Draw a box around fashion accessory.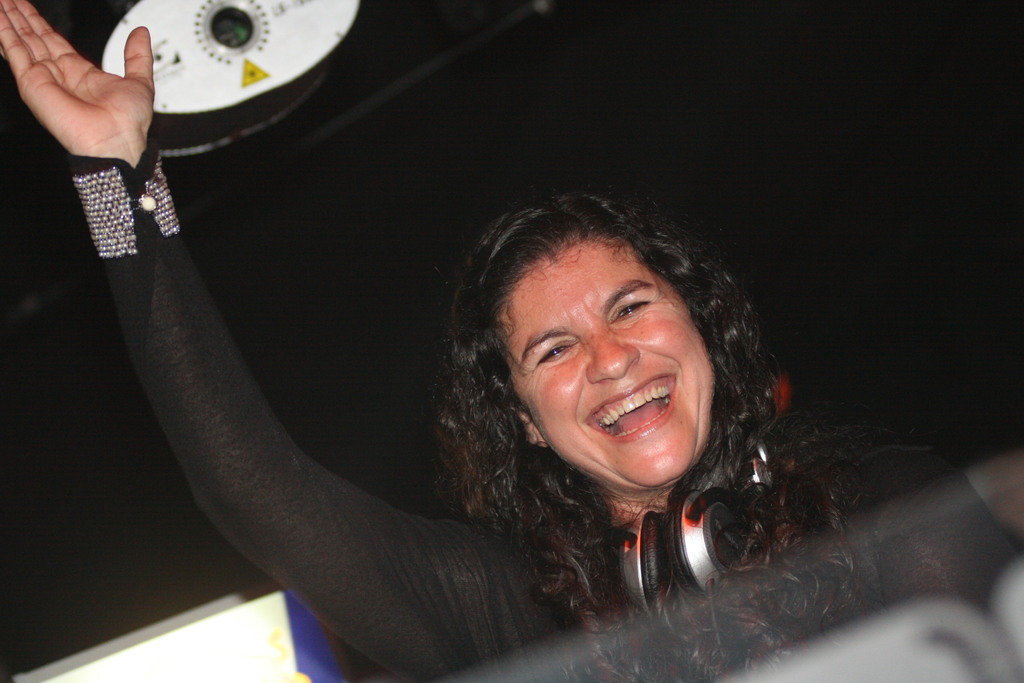
x1=71, y1=152, x2=184, y2=259.
